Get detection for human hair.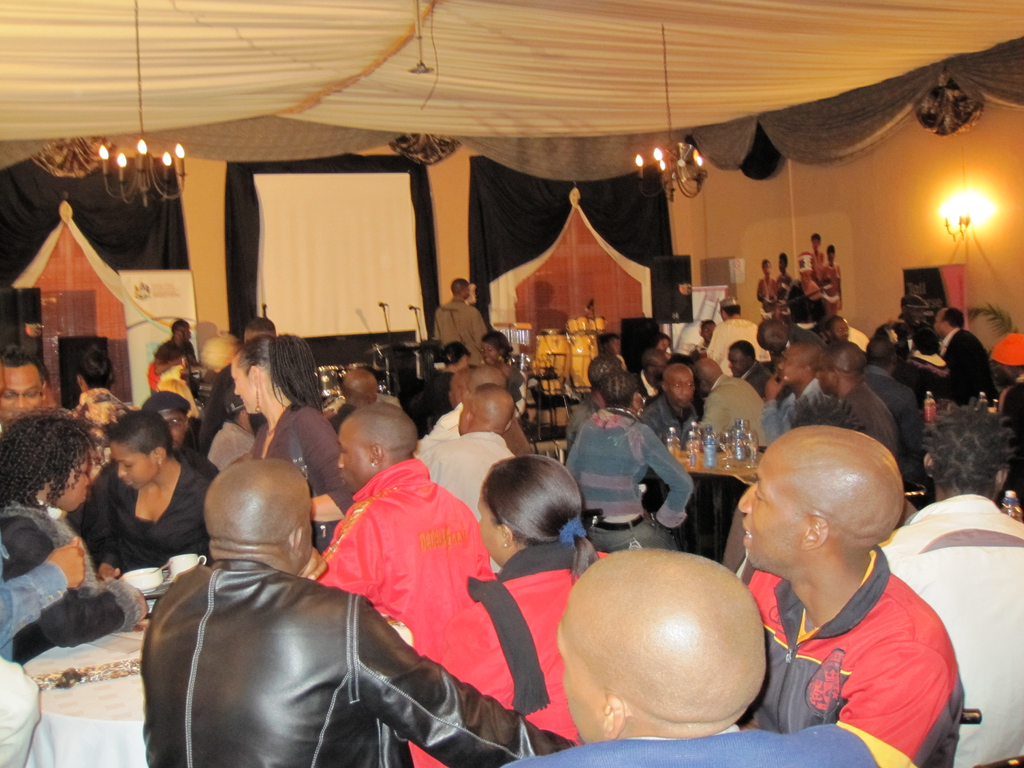
Detection: x1=0 y1=410 x2=103 y2=515.
